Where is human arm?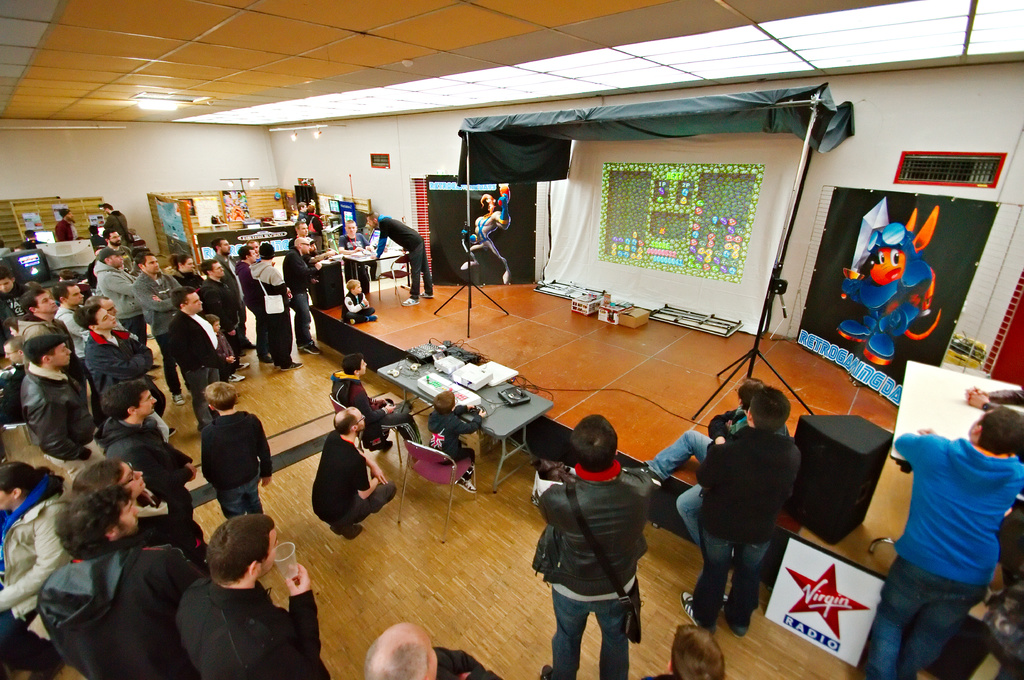
{"x1": 785, "y1": 443, "x2": 792, "y2": 466}.
